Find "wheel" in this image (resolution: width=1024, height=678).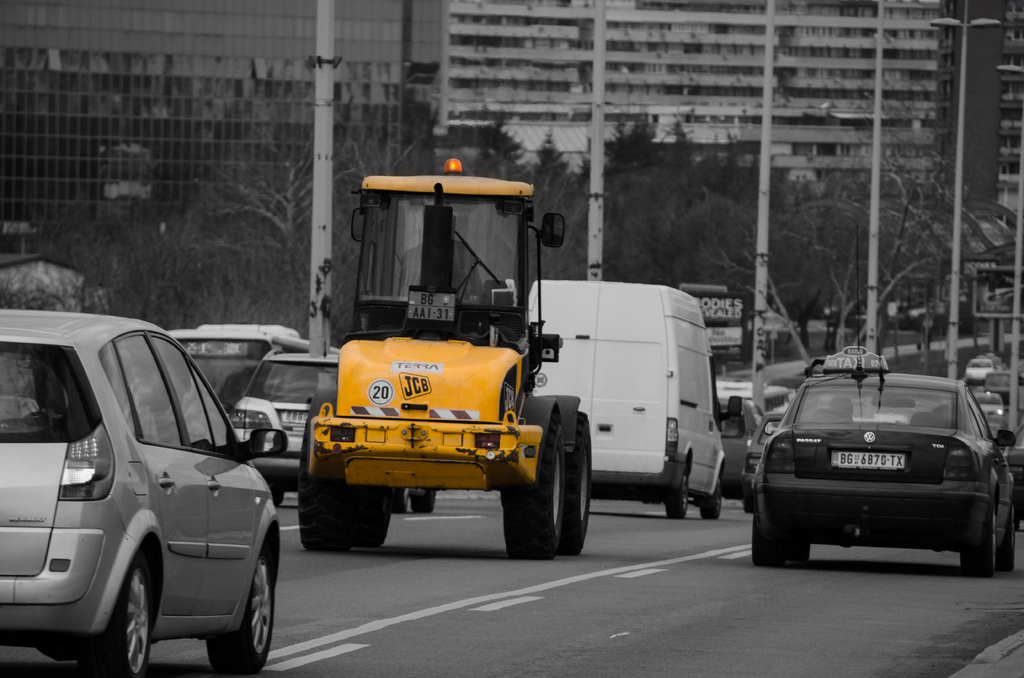
296:422:357:553.
